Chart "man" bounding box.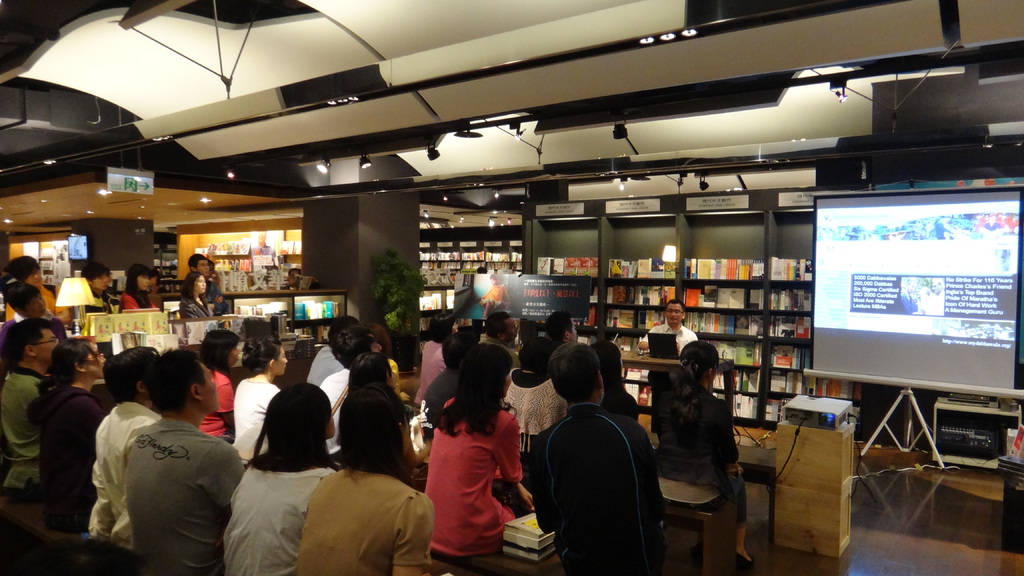
Charted: (x1=251, y1=230, x2=277, y2=259).
